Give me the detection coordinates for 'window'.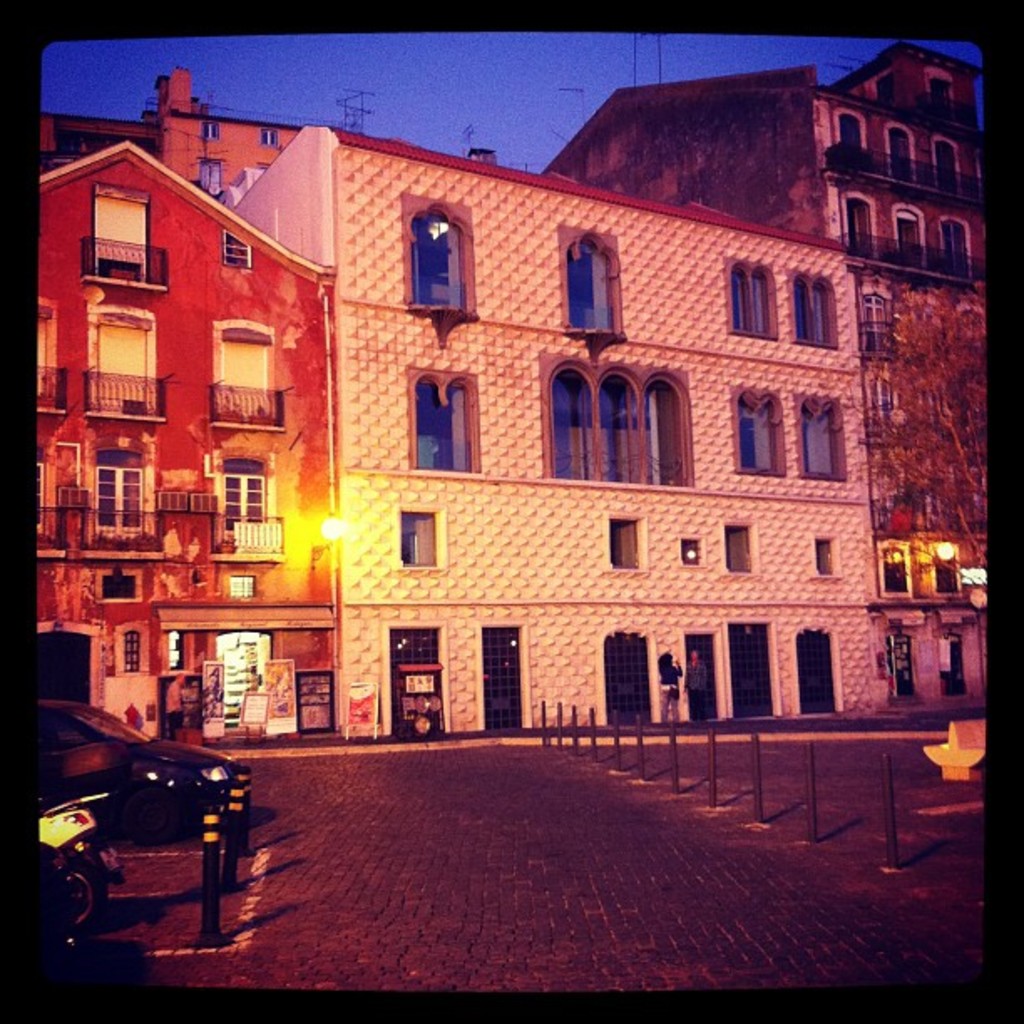
[229, 572, 253, 594].
